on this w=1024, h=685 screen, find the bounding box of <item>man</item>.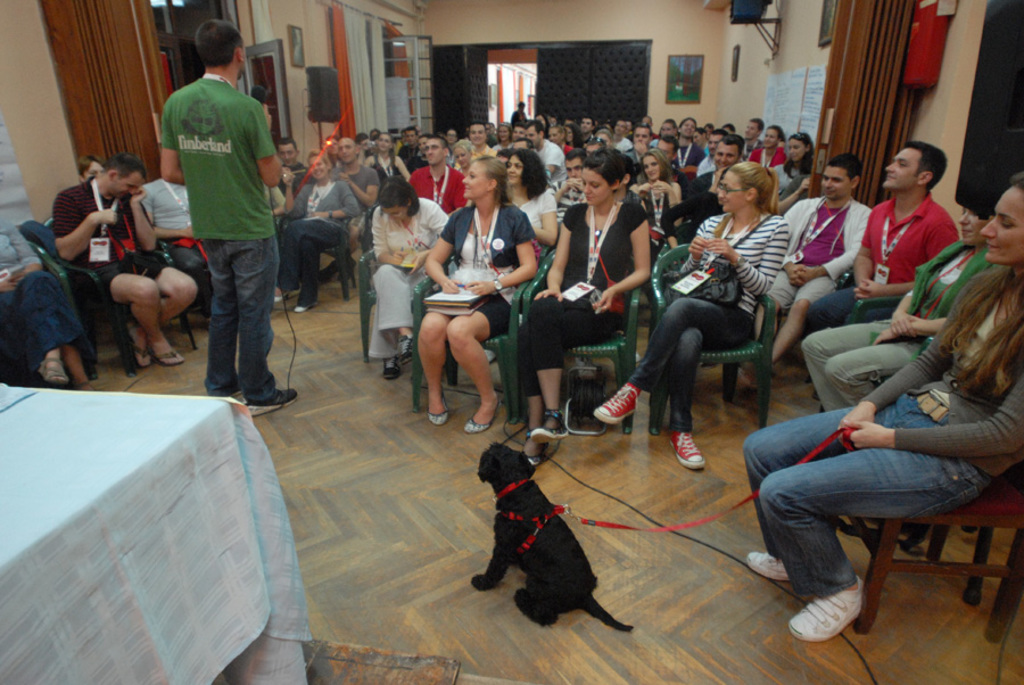
Bounding box: bbox(641, 113, 663, 140).
